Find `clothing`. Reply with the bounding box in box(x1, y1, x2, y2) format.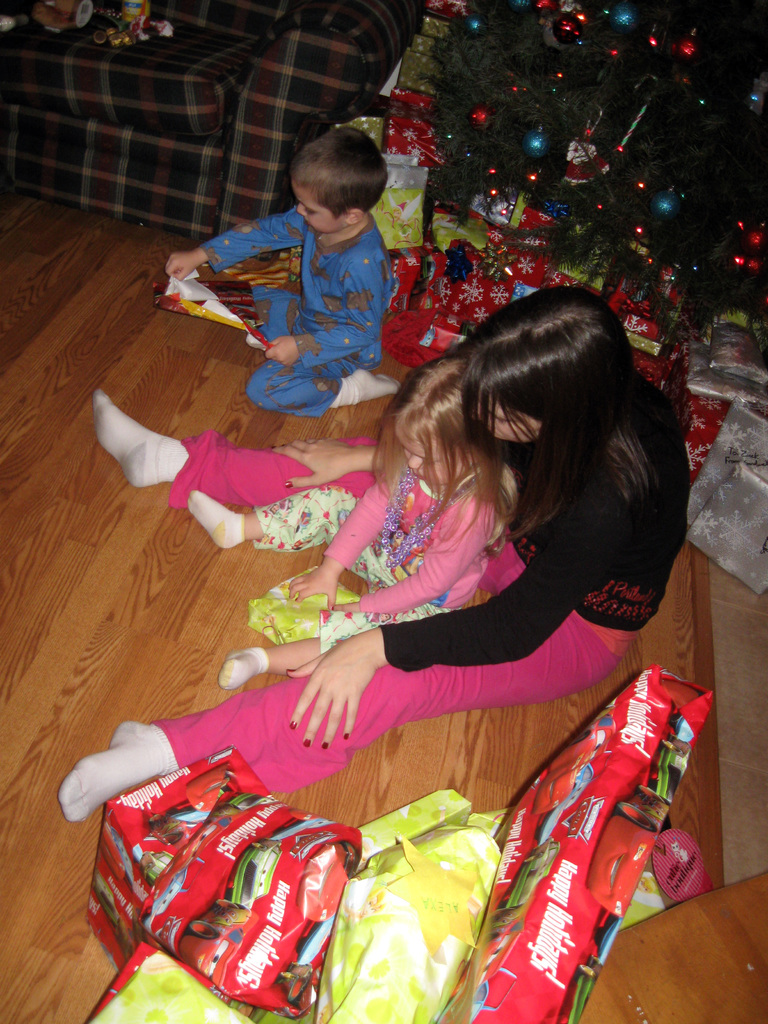
box(173, 388, 675, 778).
